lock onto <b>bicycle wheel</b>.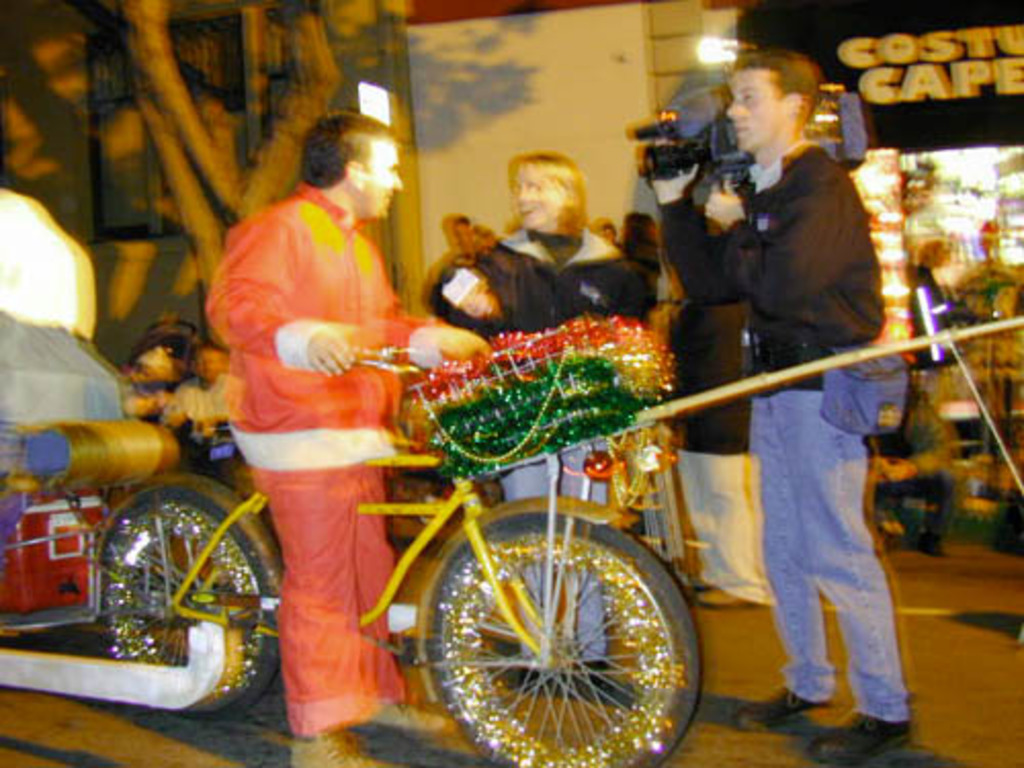
Locked: x1=98 y1=483 x2=279 y2=729.
